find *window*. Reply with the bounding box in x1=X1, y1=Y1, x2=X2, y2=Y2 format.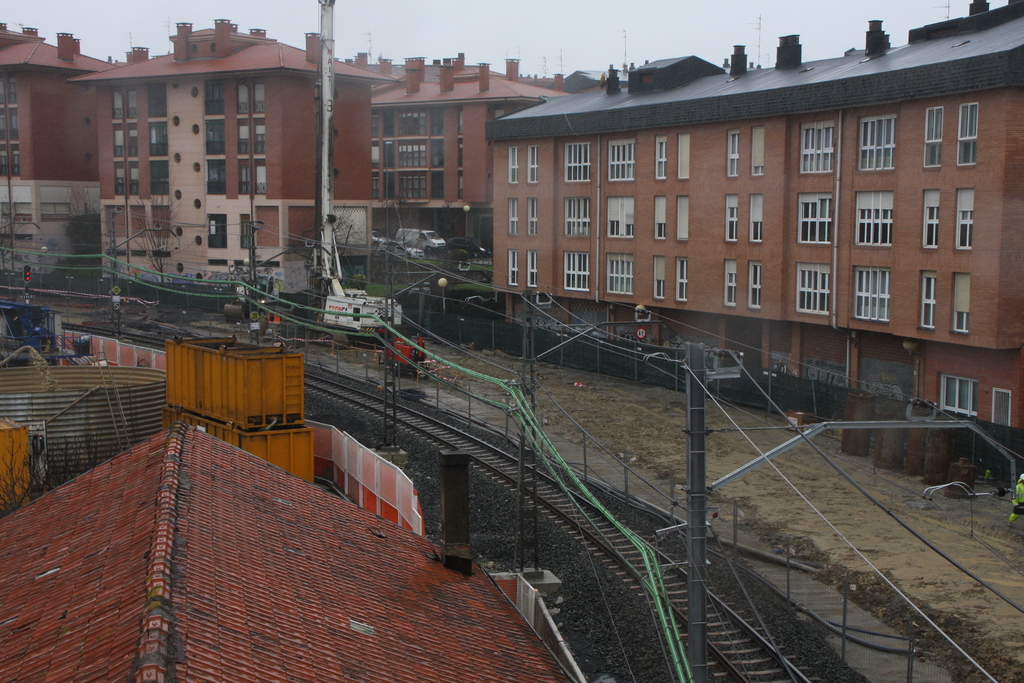
x1=236, y1=86, x2=247, y2=110.
